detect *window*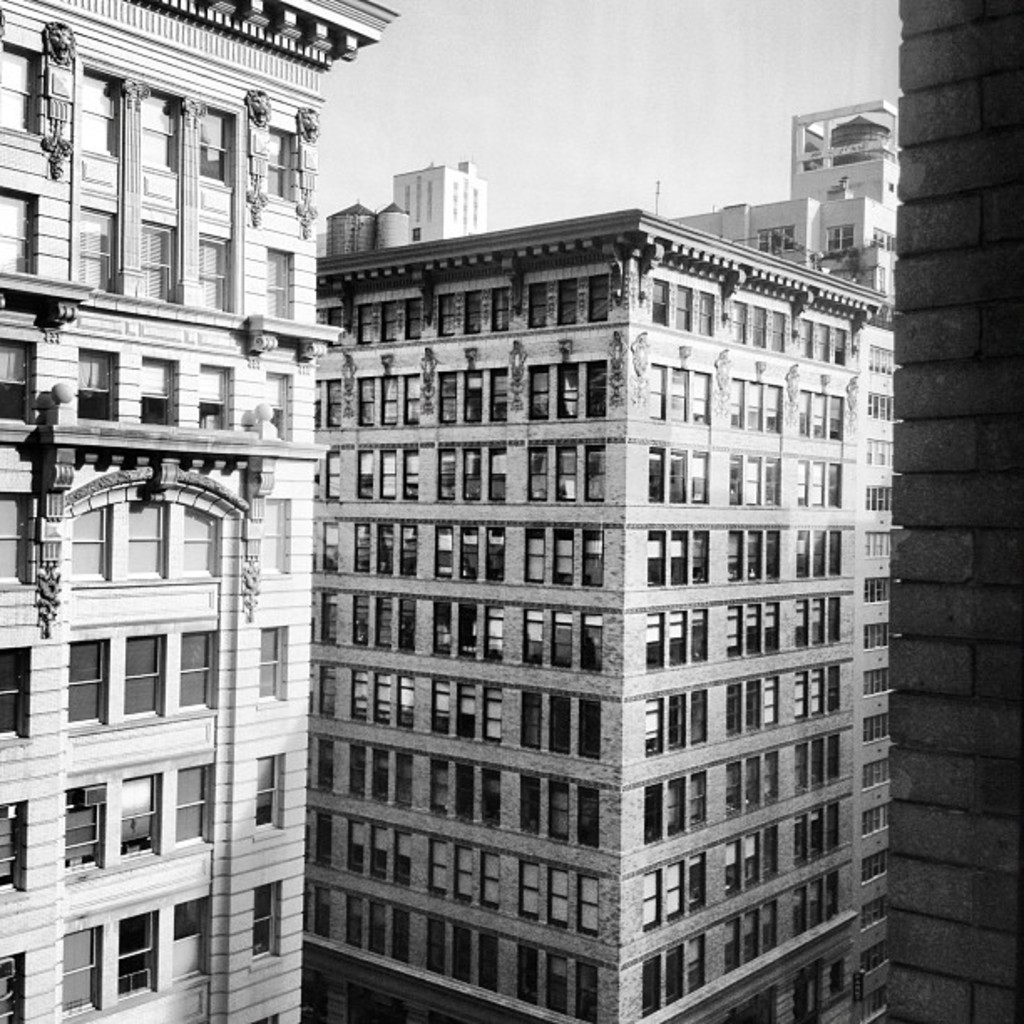
bbox=(634, 701, 663, 753)
